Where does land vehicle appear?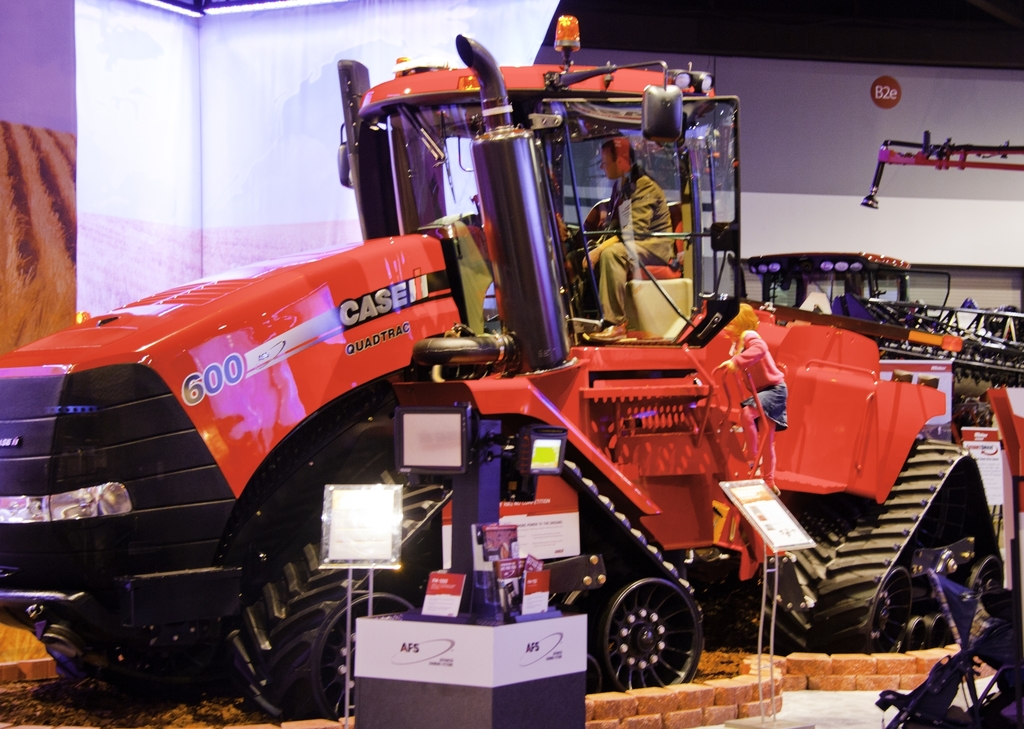
Appears at box=[22, 84, 1012, 700].
